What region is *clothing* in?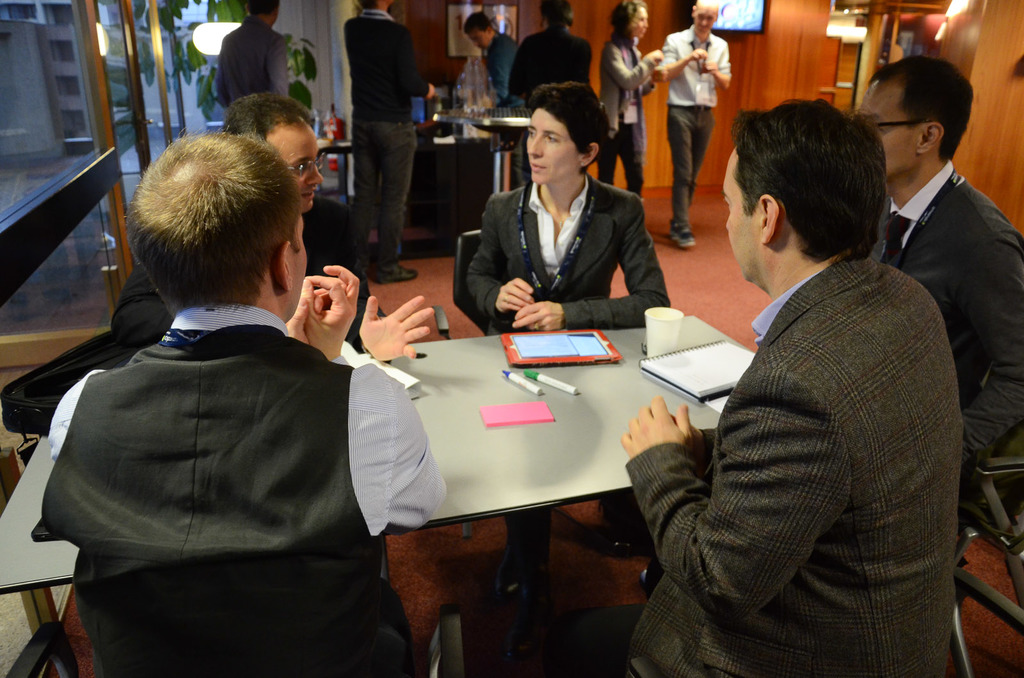
[529,259,972,674].
